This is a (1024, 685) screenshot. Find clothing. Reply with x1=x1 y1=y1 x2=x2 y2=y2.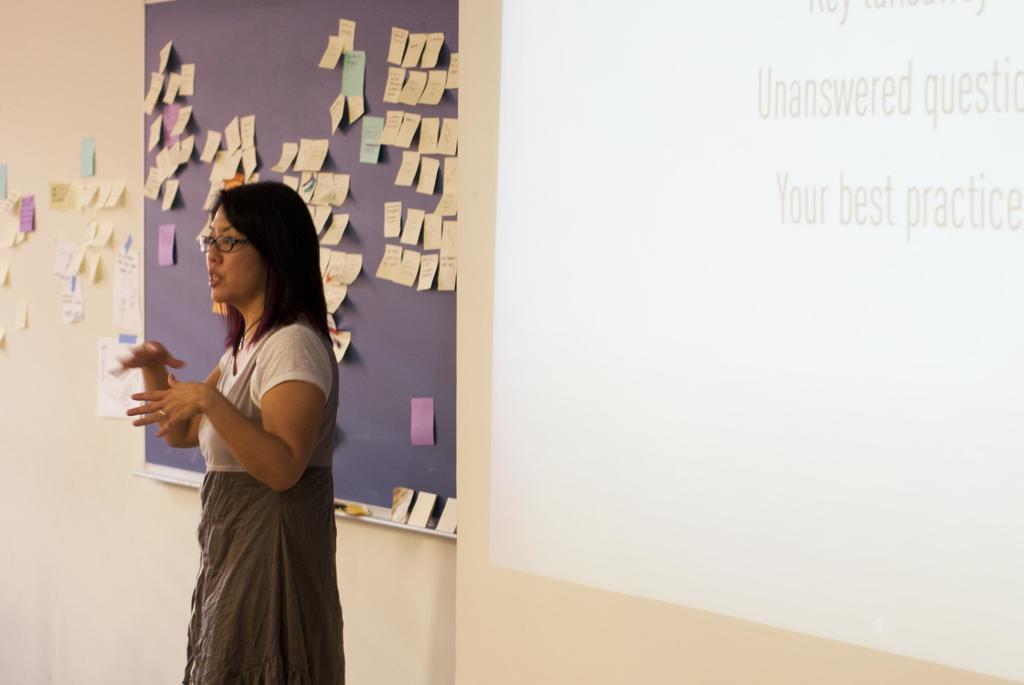
x1=143 y1=258 x2=351 y2=656.
